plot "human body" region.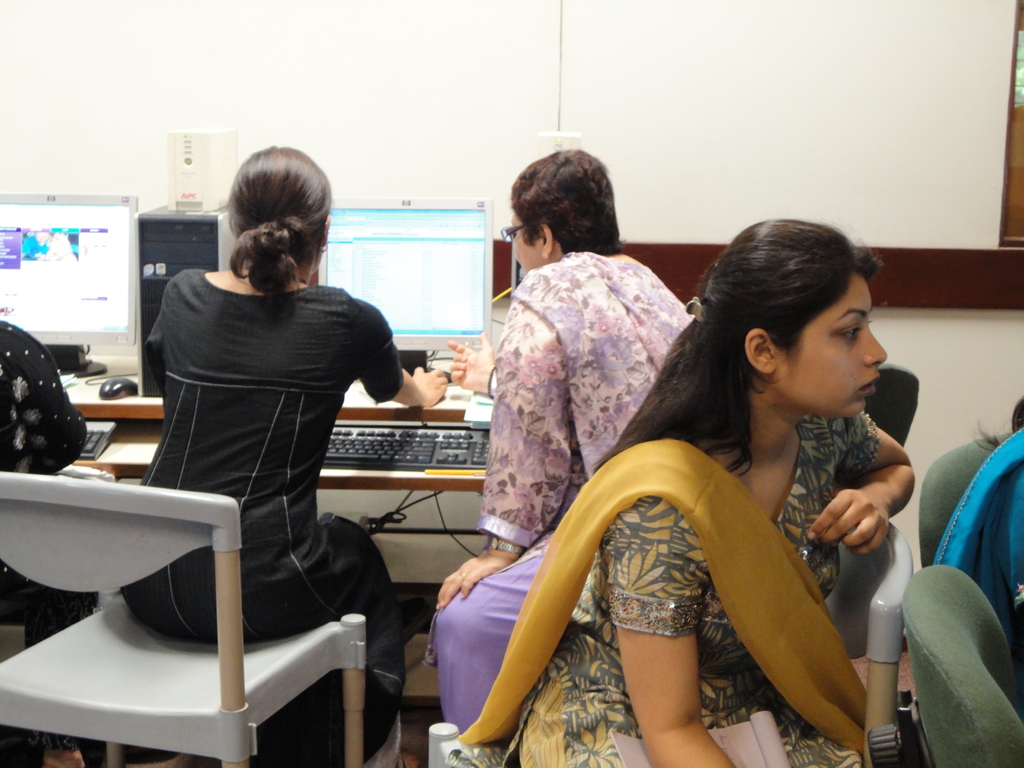
Plotted at rect(120, 143, 449, 767).
